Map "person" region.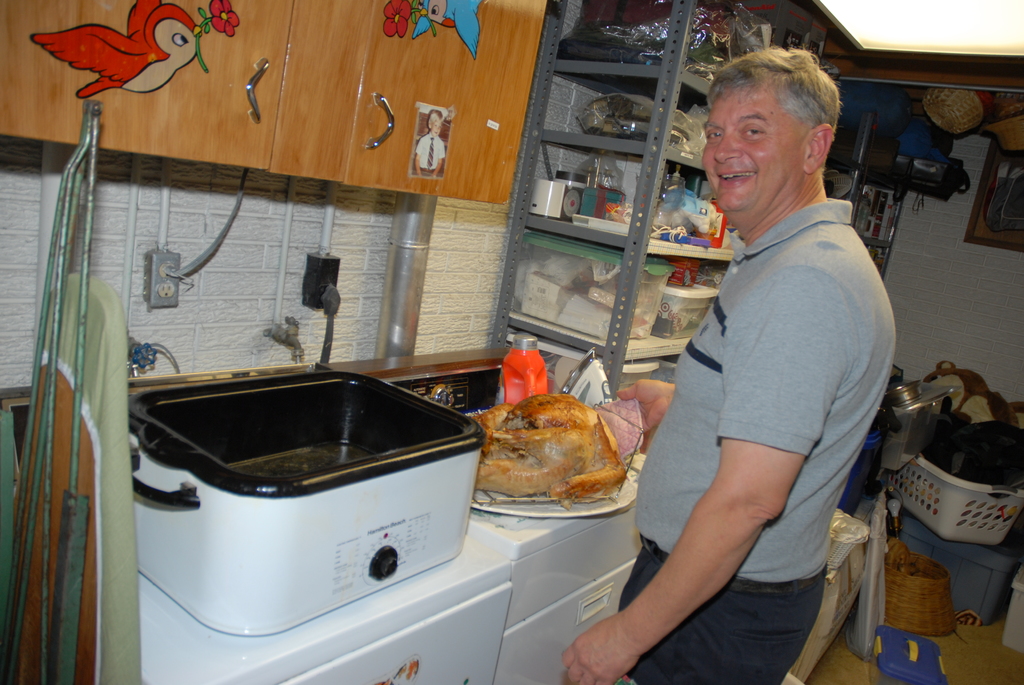
Mapped to Rect(415, 108, 445, 177).
